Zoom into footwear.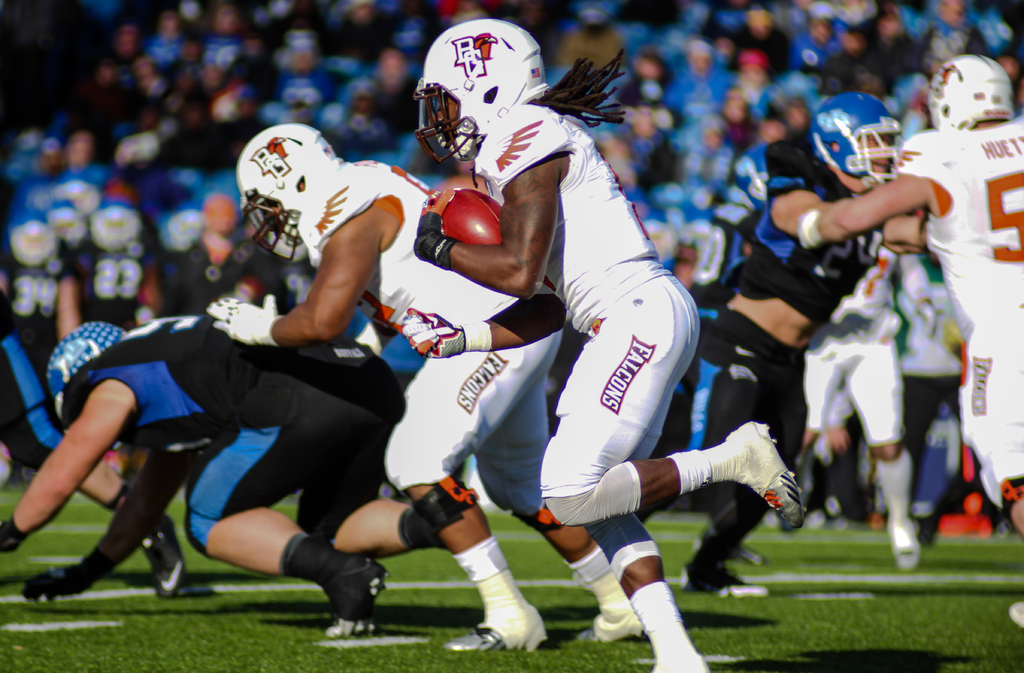
Zoom target: rect(446, 606, 547, 656).
